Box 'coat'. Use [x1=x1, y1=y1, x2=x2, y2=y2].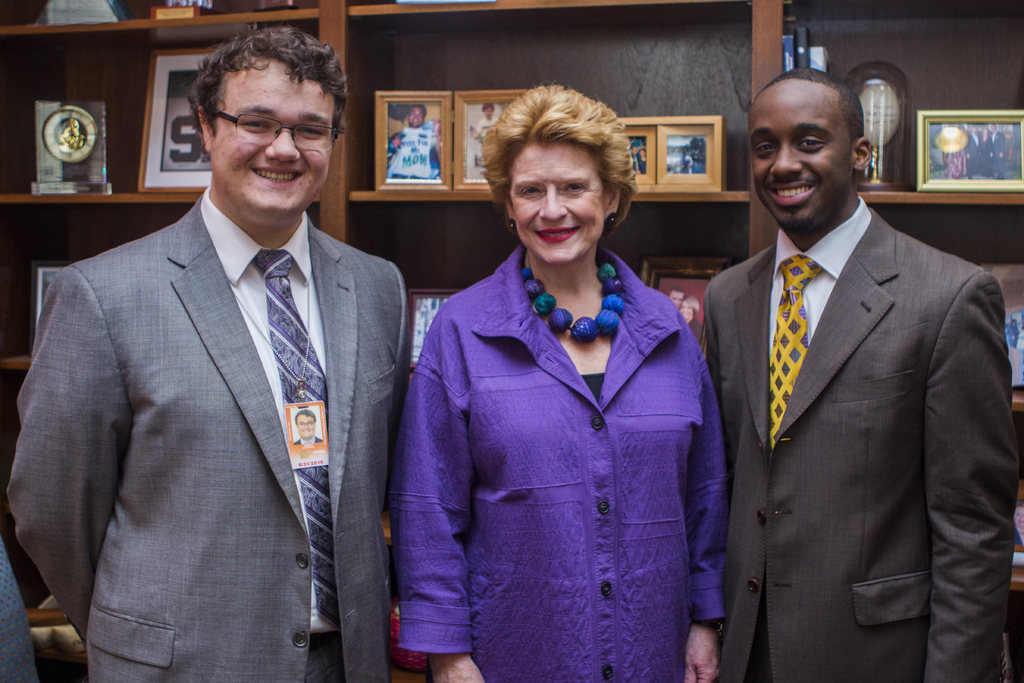
[x1=9, y1=183, x2=415, y2=682].
